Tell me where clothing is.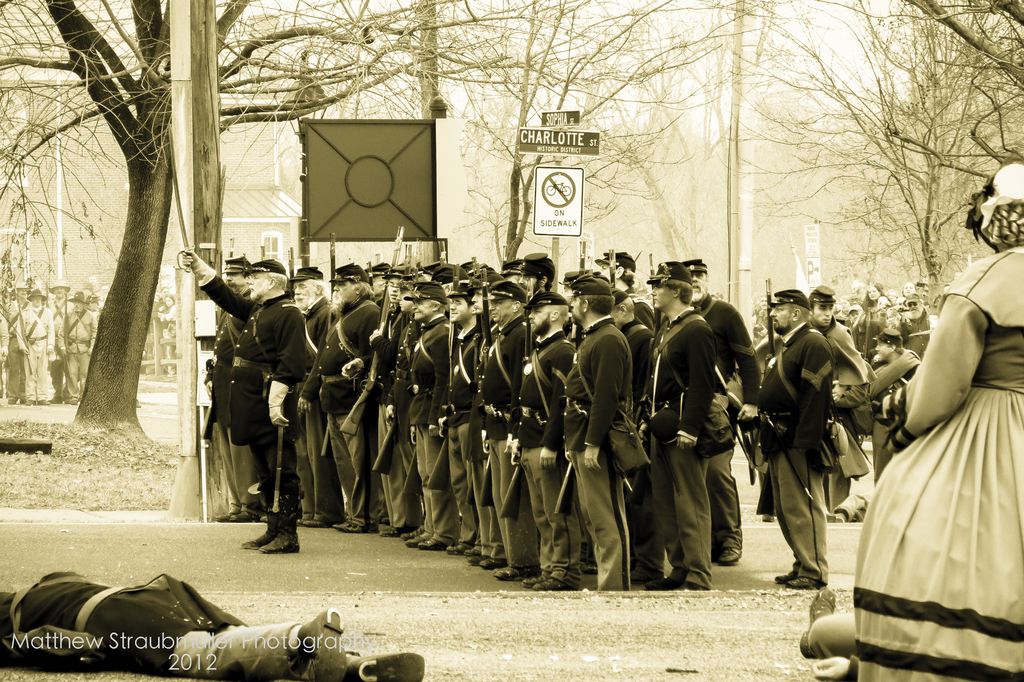
clothing is at bbox(719, 437, 746, 556).
